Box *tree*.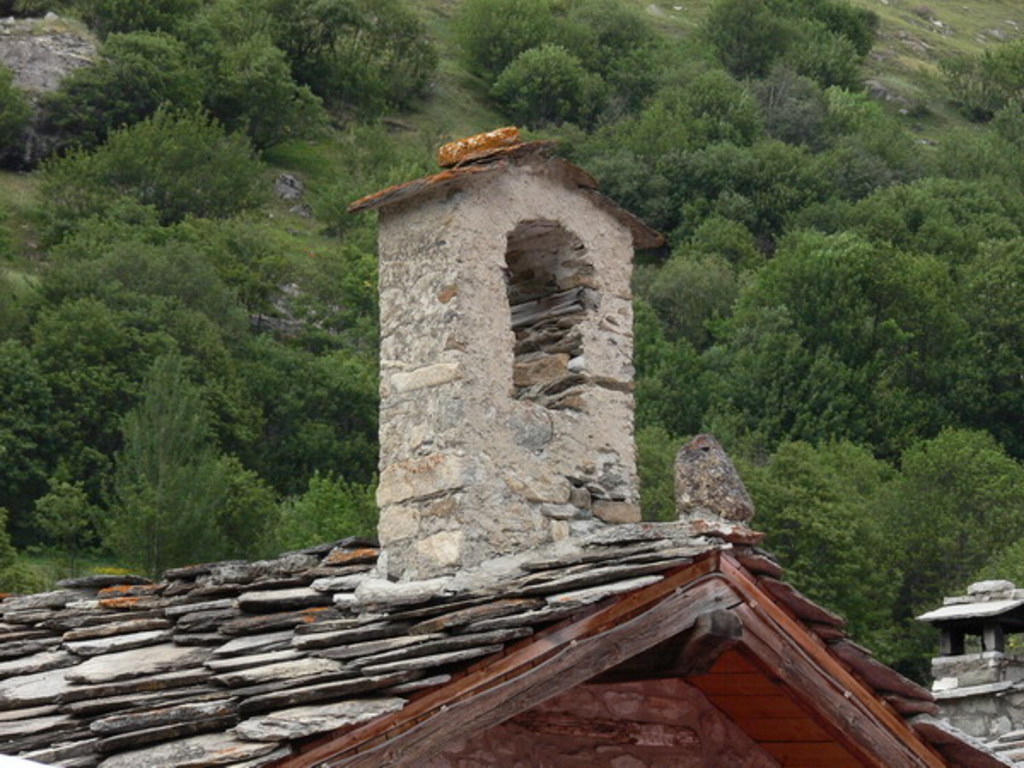
Rect(0, 282, 234, 526).
